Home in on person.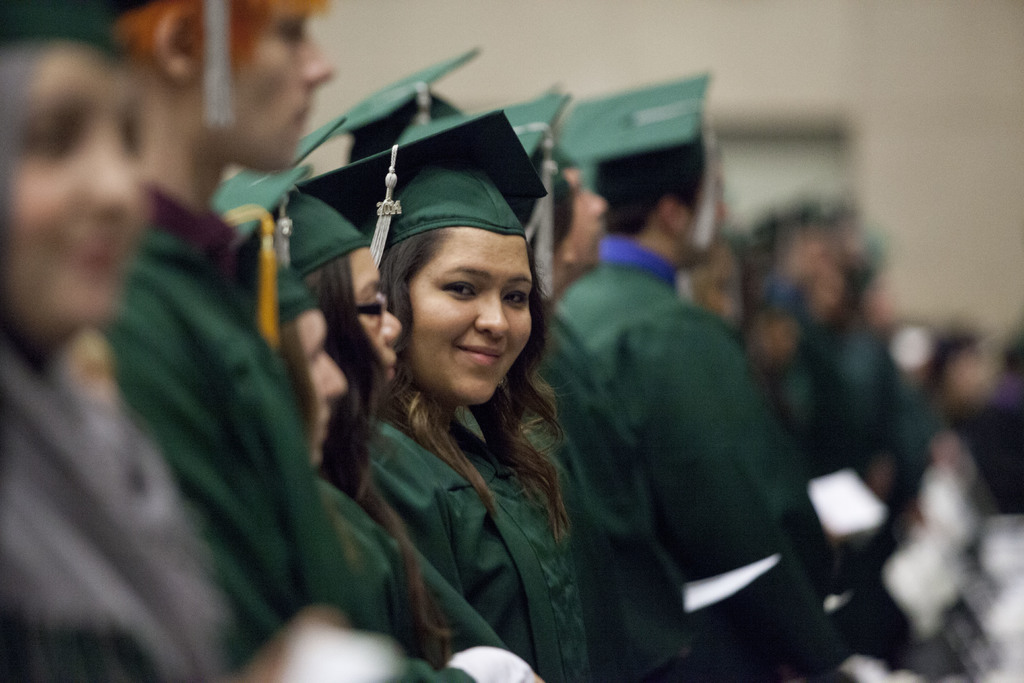
Homed in at (326,136,602,682).
